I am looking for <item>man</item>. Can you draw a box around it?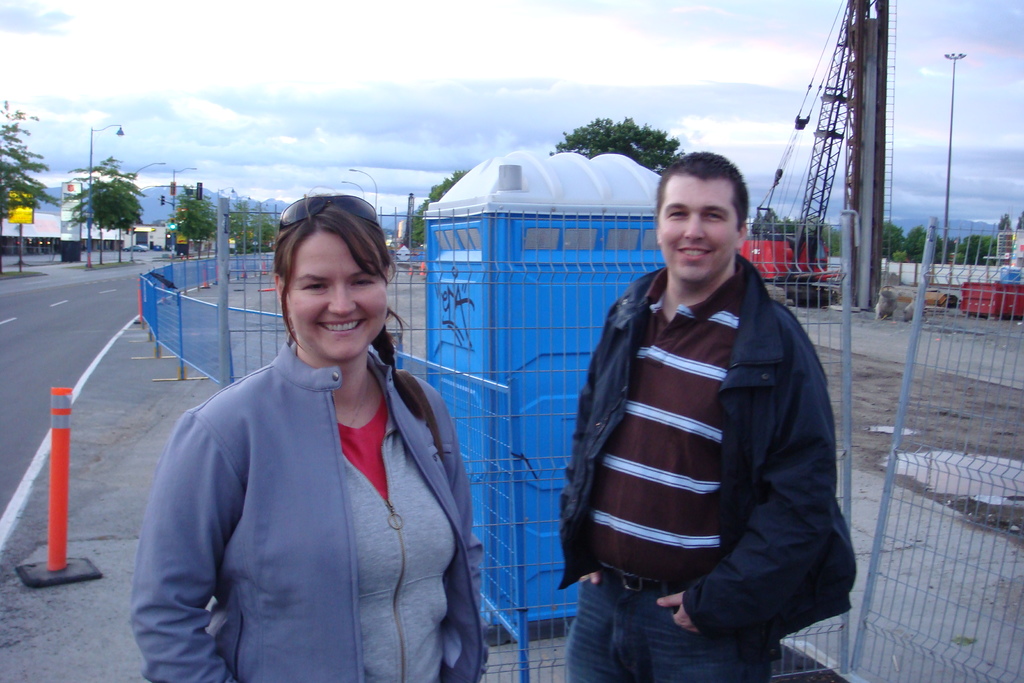
Sure, the bounding box is box(569, 133, 845, 664).
